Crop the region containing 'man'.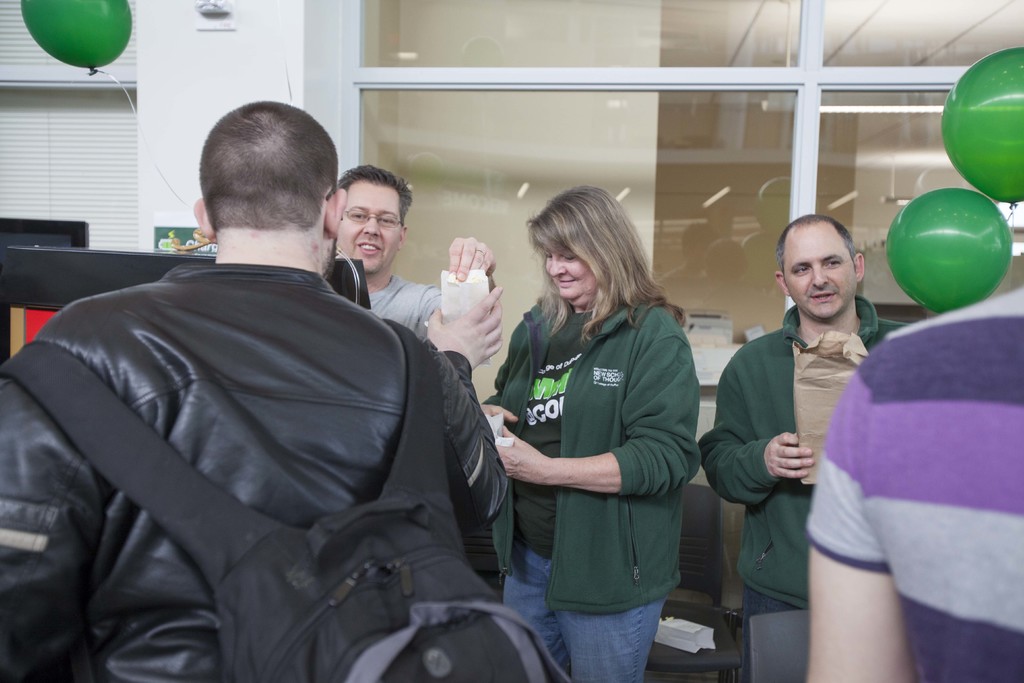
Crop region: locate(698, 212, 910, 682).
